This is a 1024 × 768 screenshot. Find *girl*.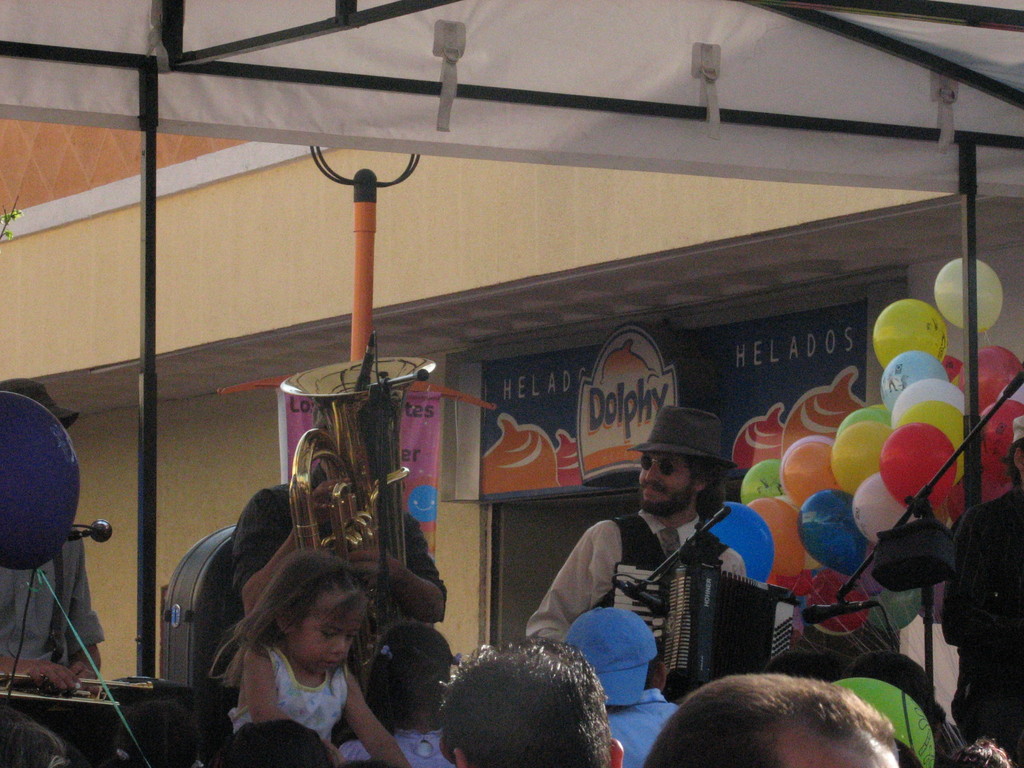
Bounding box: locate(223, 553, 408, 767).
